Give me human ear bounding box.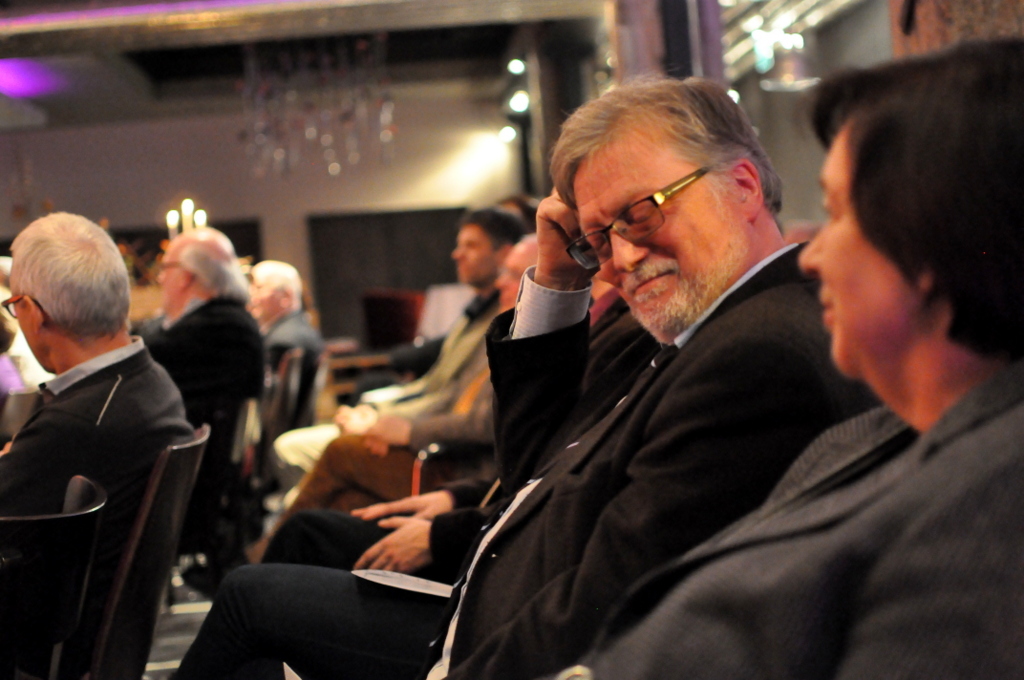
region(743, 158, 768, 217).
